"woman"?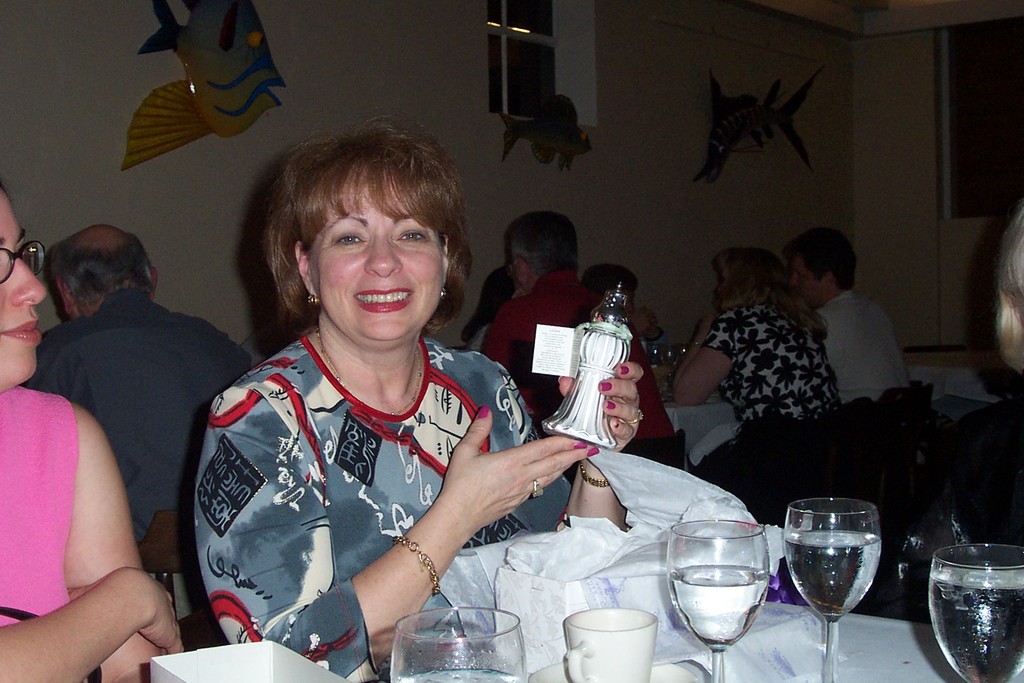
(0,179,186,682)
